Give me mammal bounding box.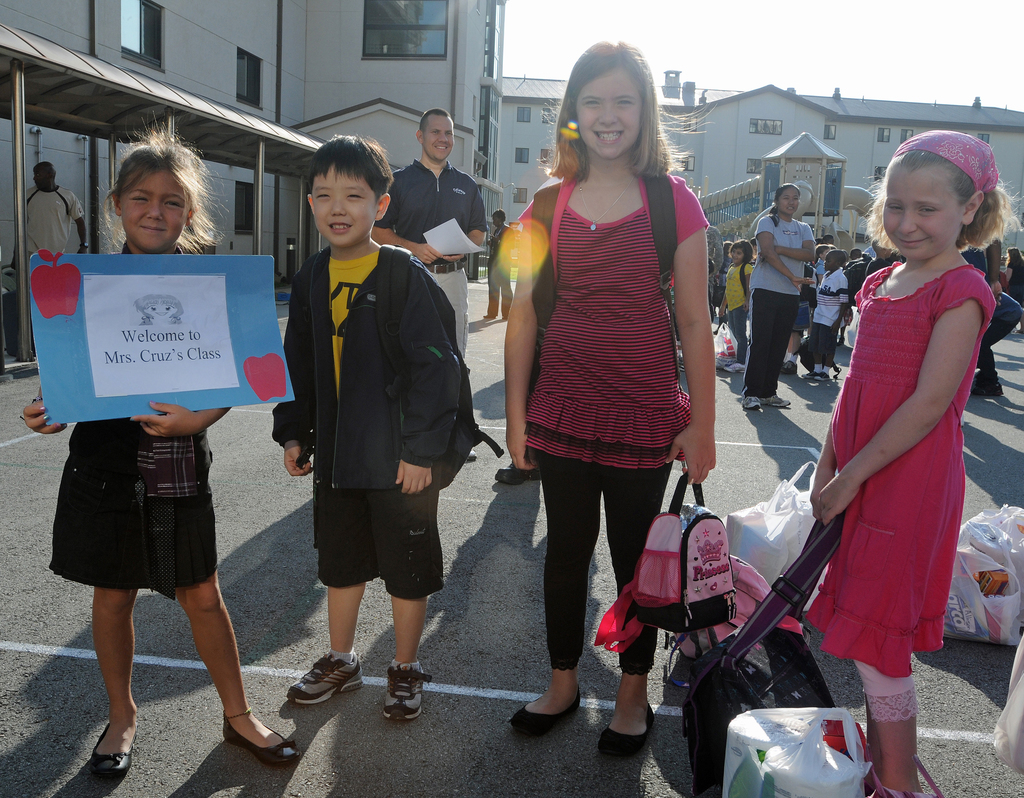
(808, 246, 851, 379).
